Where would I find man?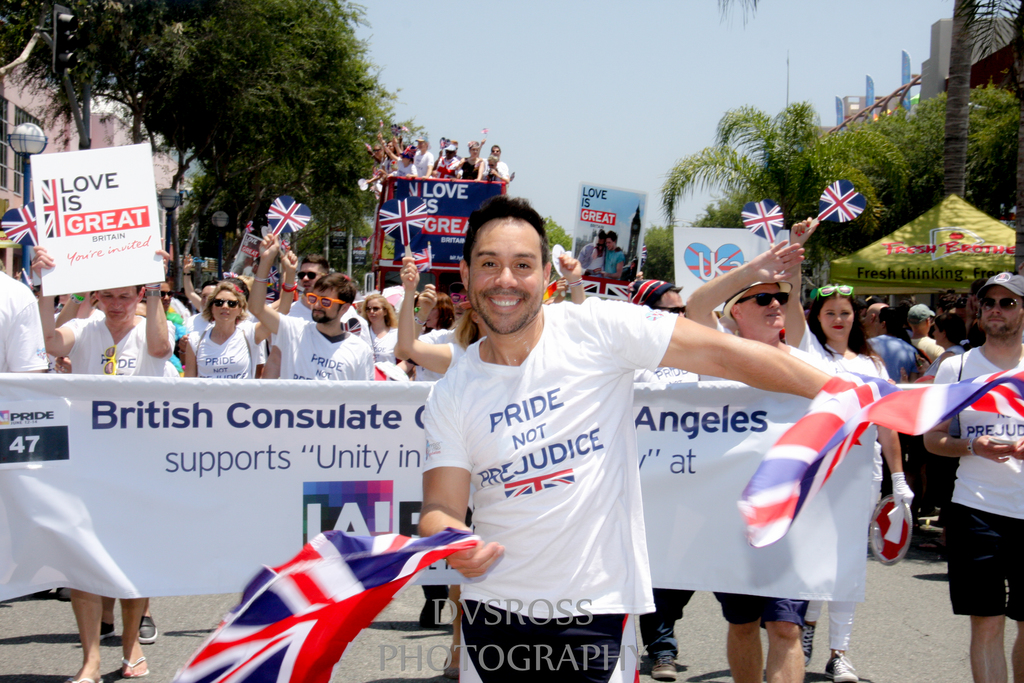
At 909, 303, 947, 514.
